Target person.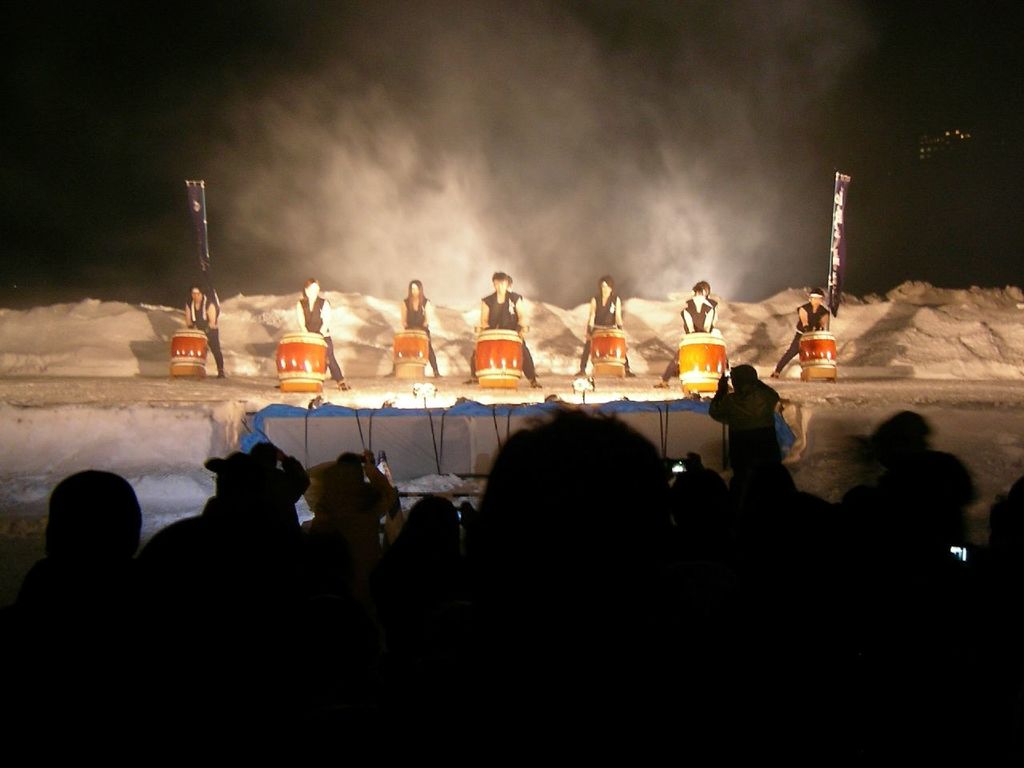
Target region: rect(174, 274, 226, 382).
